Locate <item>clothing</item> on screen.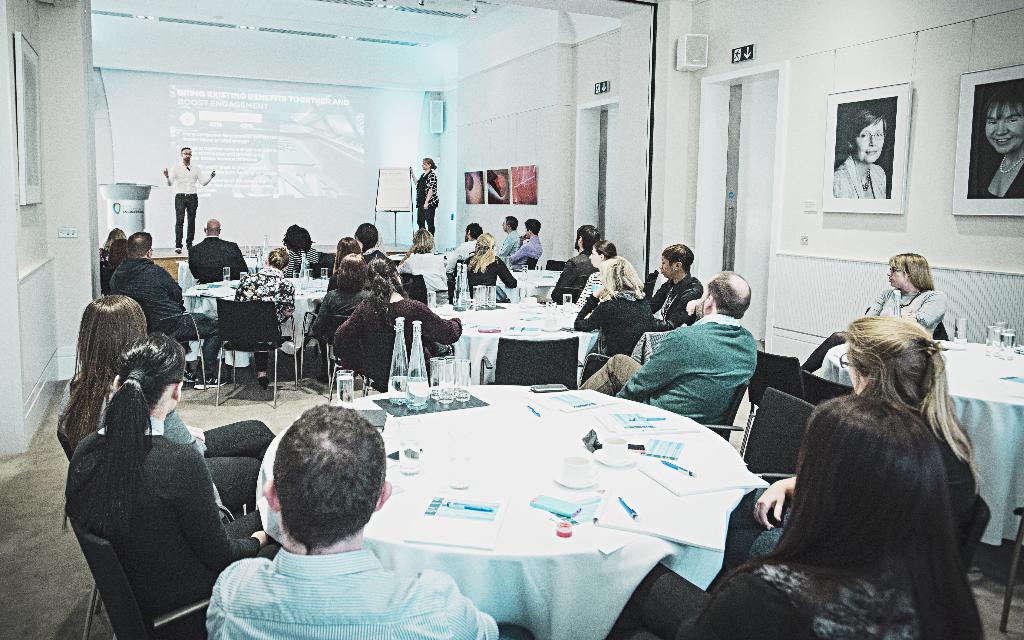
On screen at x1=334 y1=293 x2=467 y2=381.
